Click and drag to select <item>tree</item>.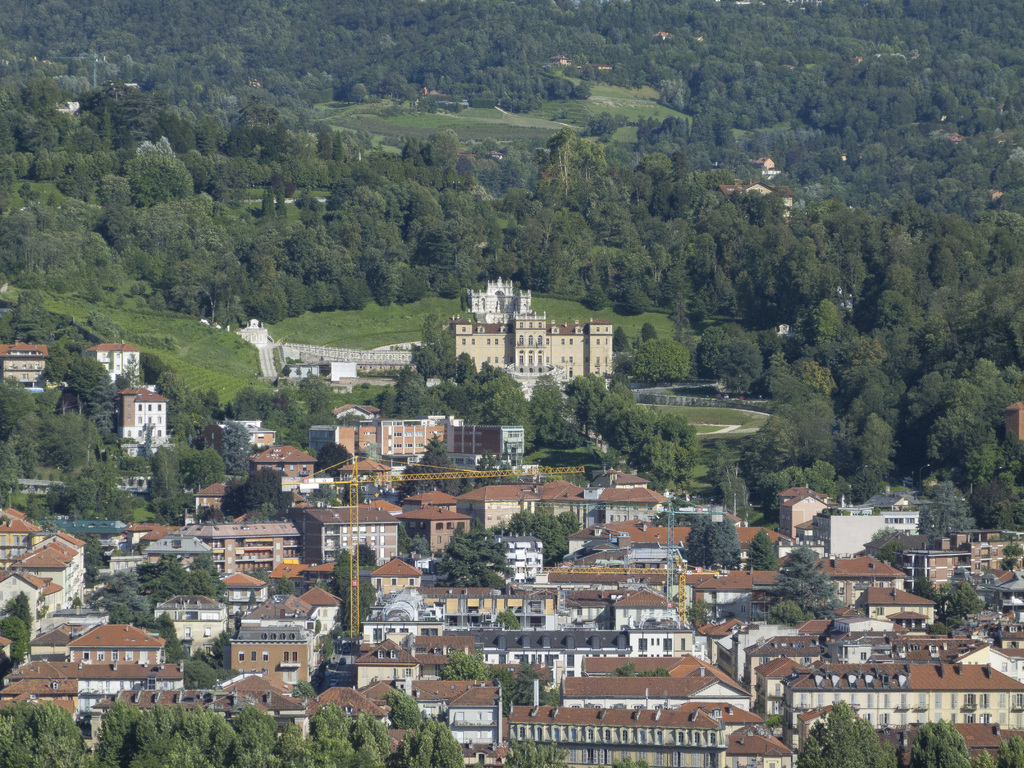
Selection: BBox(16, 379, 99, 497).
